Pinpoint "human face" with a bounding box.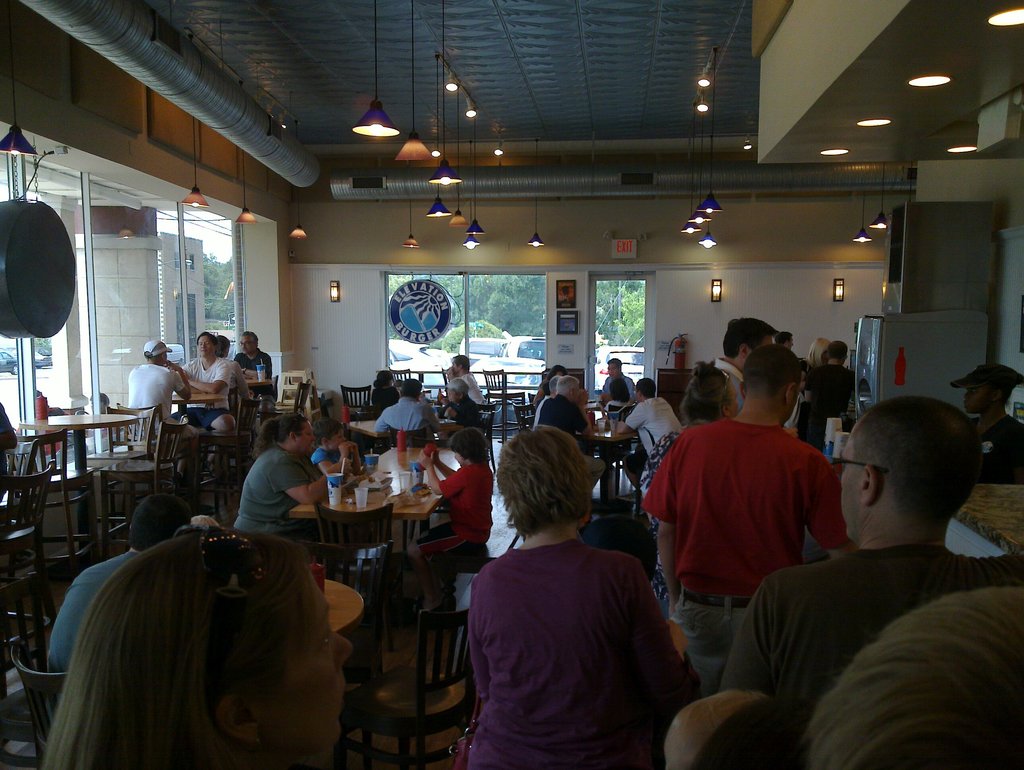
(786, 334, 795, 348).
